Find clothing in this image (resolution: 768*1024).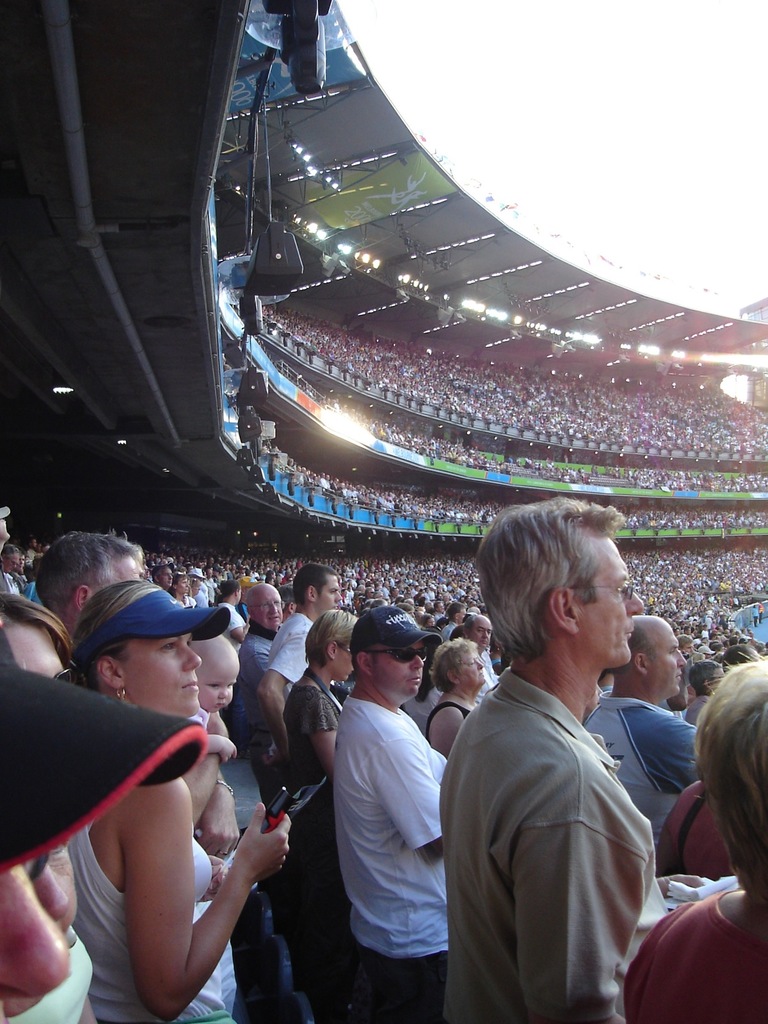
crop(615, 868, 767, 1023).
